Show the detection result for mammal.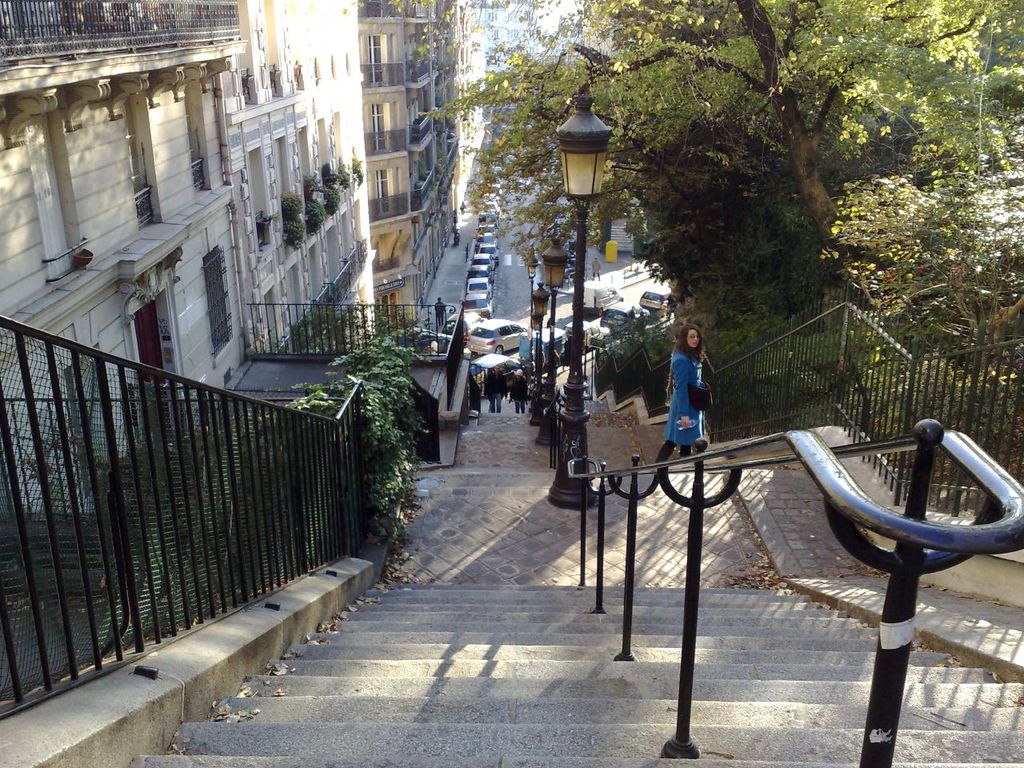
rect(484, 362, 505, 416).
